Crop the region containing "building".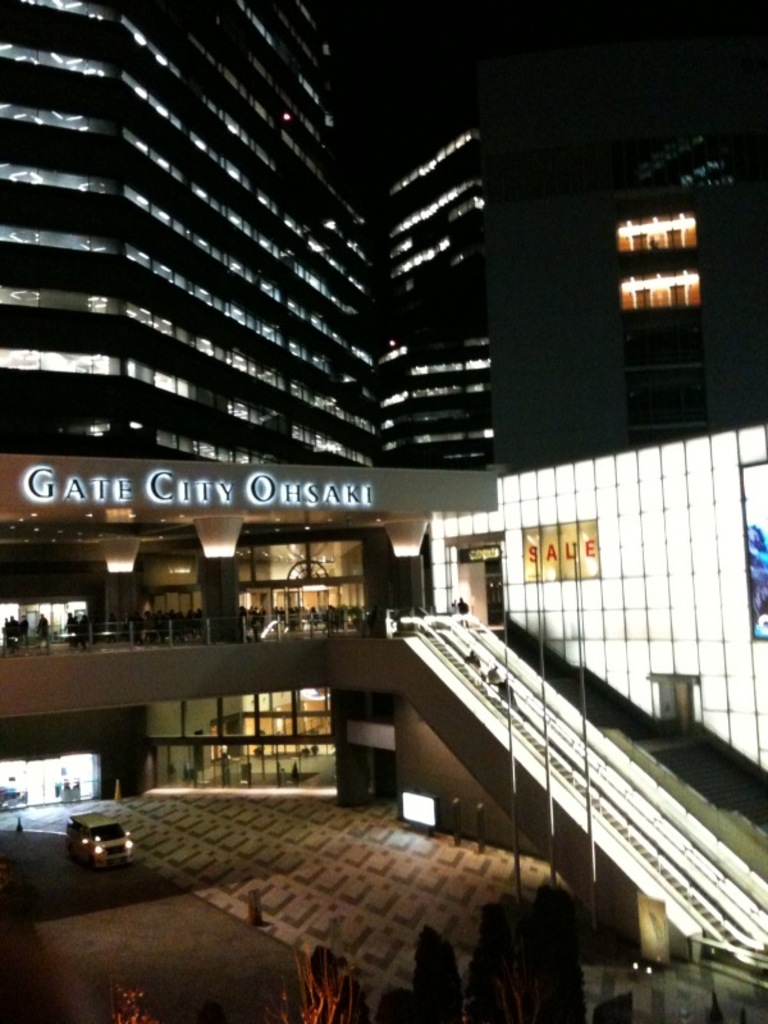
Crop region: 380,128,502,463.
